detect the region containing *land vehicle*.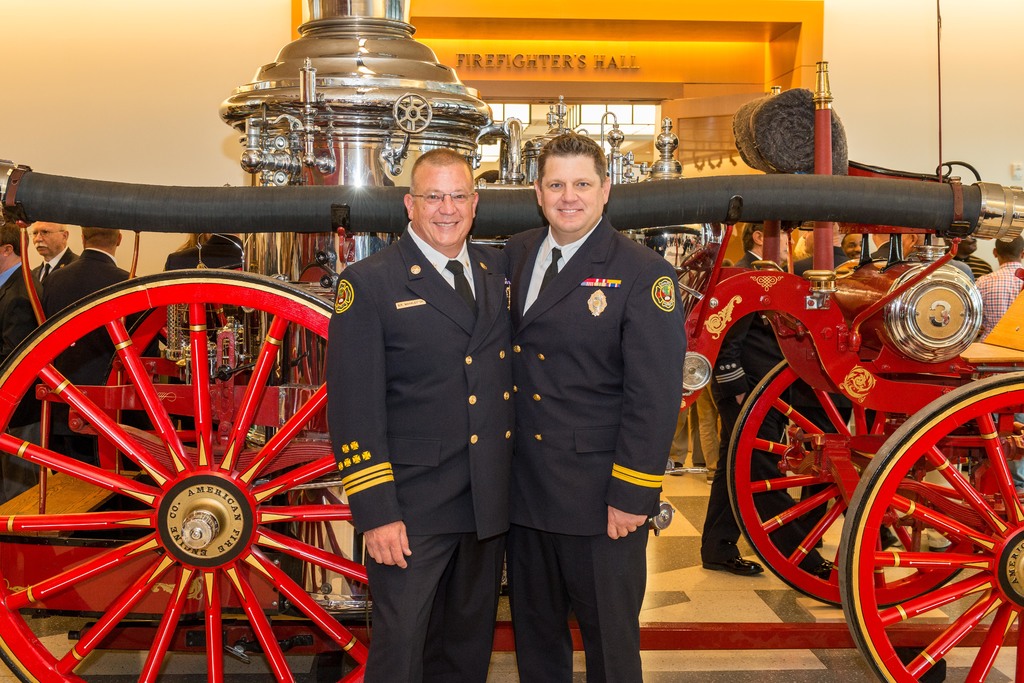
(673, 96, 1023, 682).
